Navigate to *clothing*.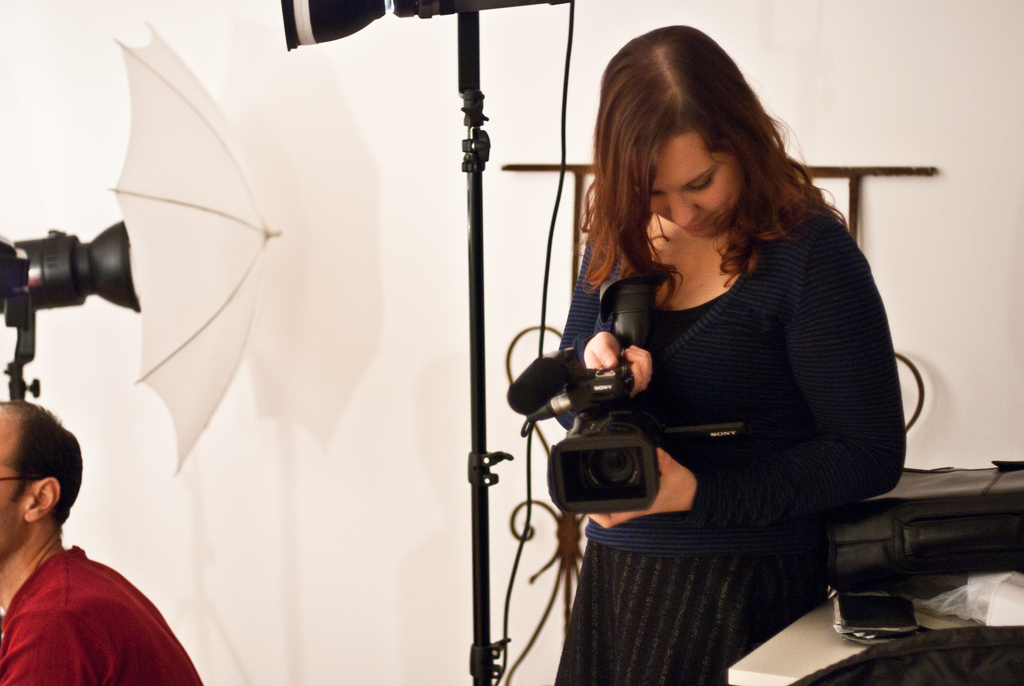
Navigation target: x1=544 y1=537 x2=833 y2=685.
